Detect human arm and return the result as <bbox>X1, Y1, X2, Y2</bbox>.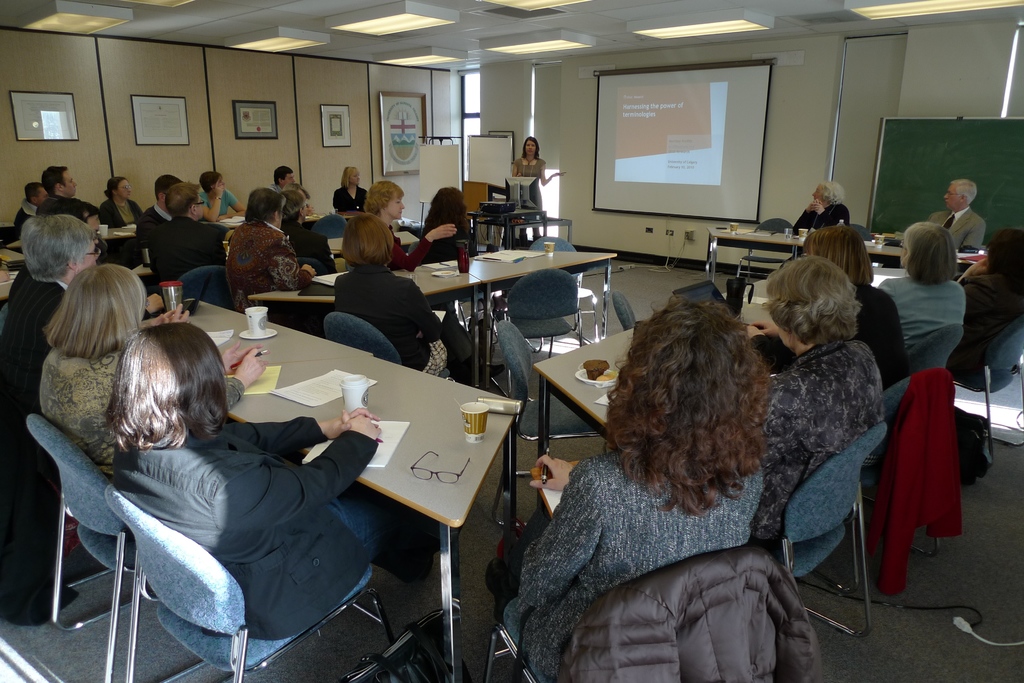
<bbox>385, 223, 459, 275</bbox>.
